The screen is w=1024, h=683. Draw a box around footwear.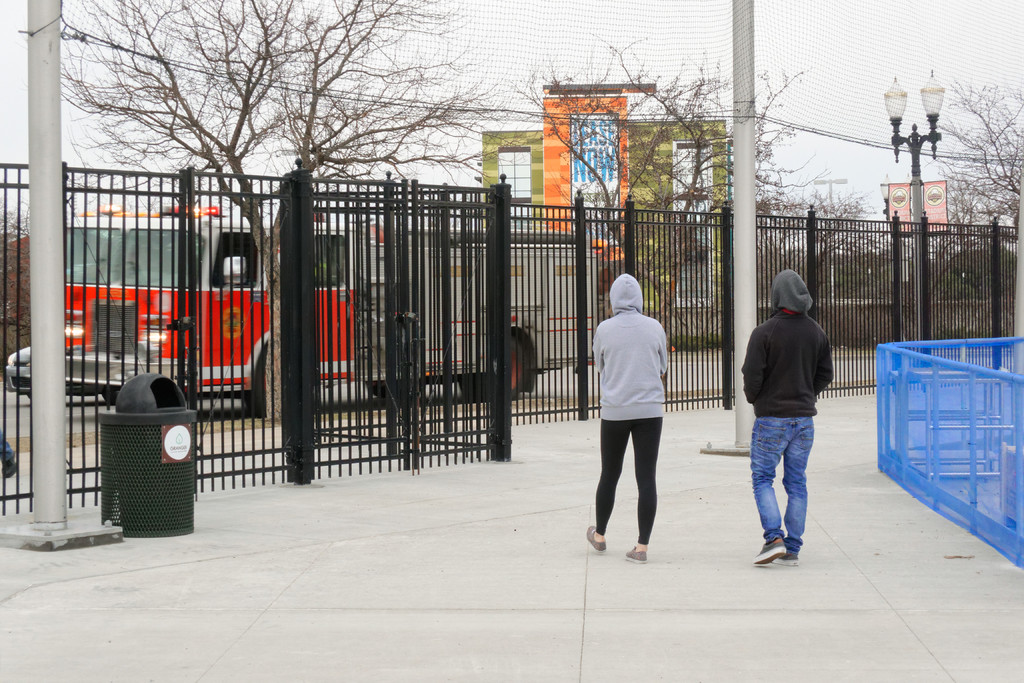
586:525:606:551.
